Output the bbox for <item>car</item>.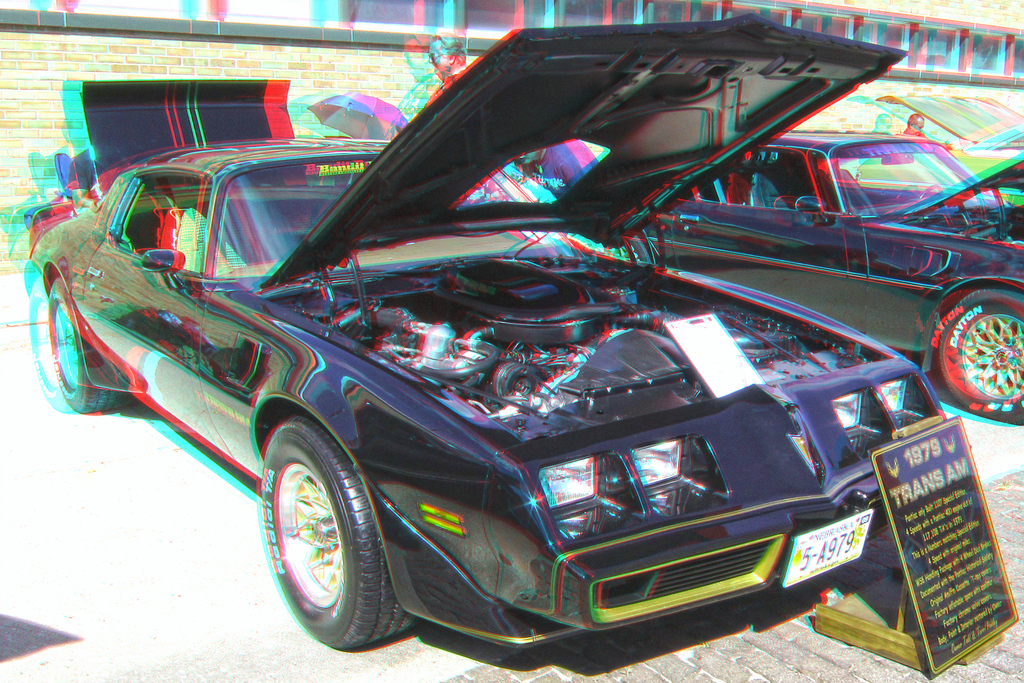
BBox(643, 128, 1023, 421).
